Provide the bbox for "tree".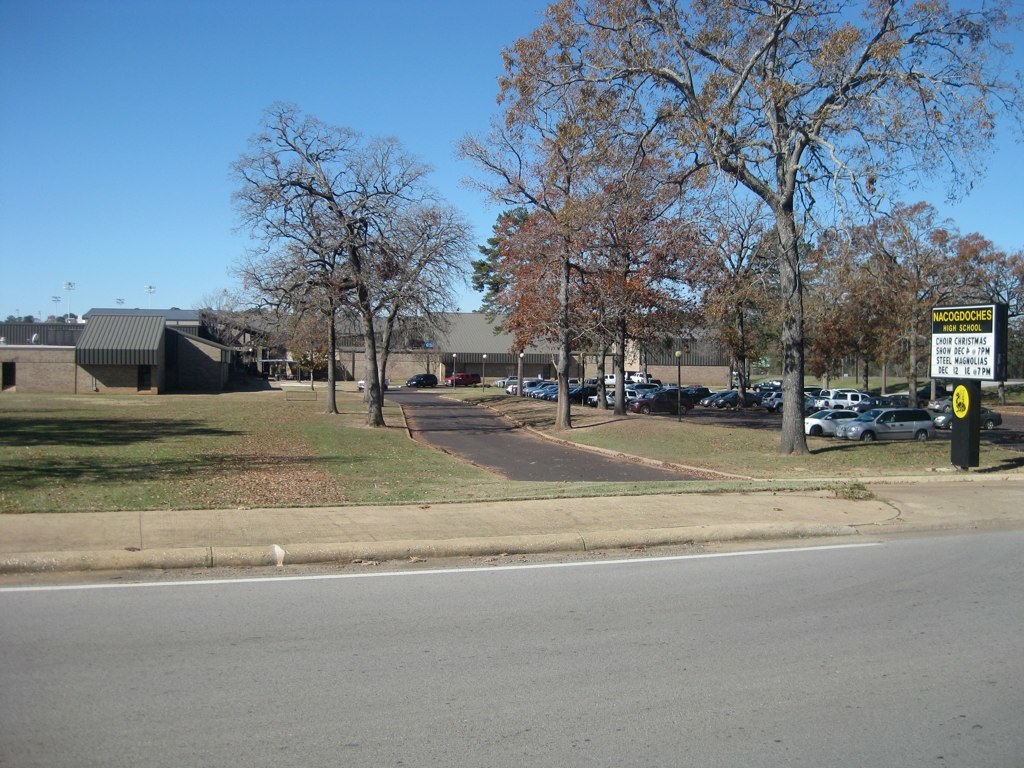
<region>290, 307, 337, 392</region>.
